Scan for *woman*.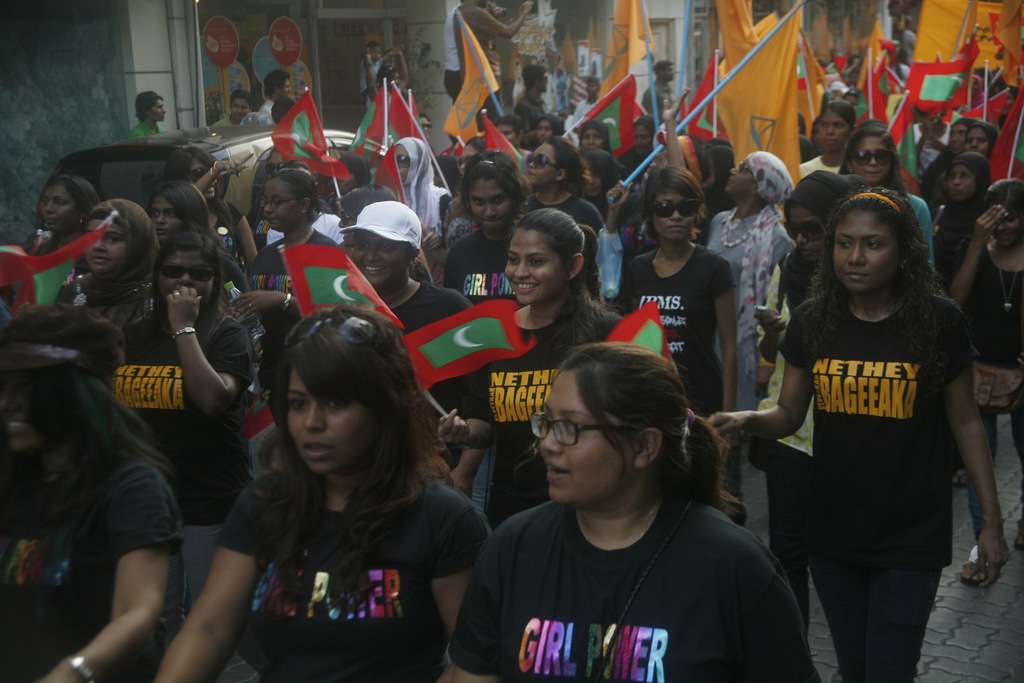
Scan result: <region>332, 198, 488, 500</region>.
